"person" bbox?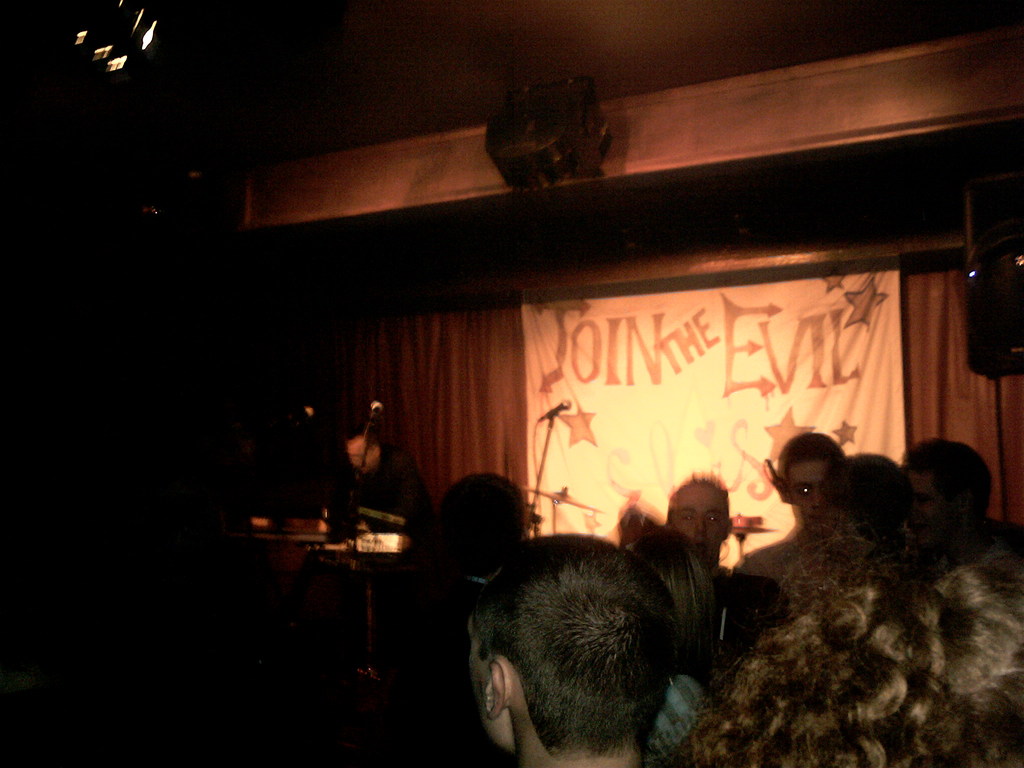
<box>804,458,908,560</box>
